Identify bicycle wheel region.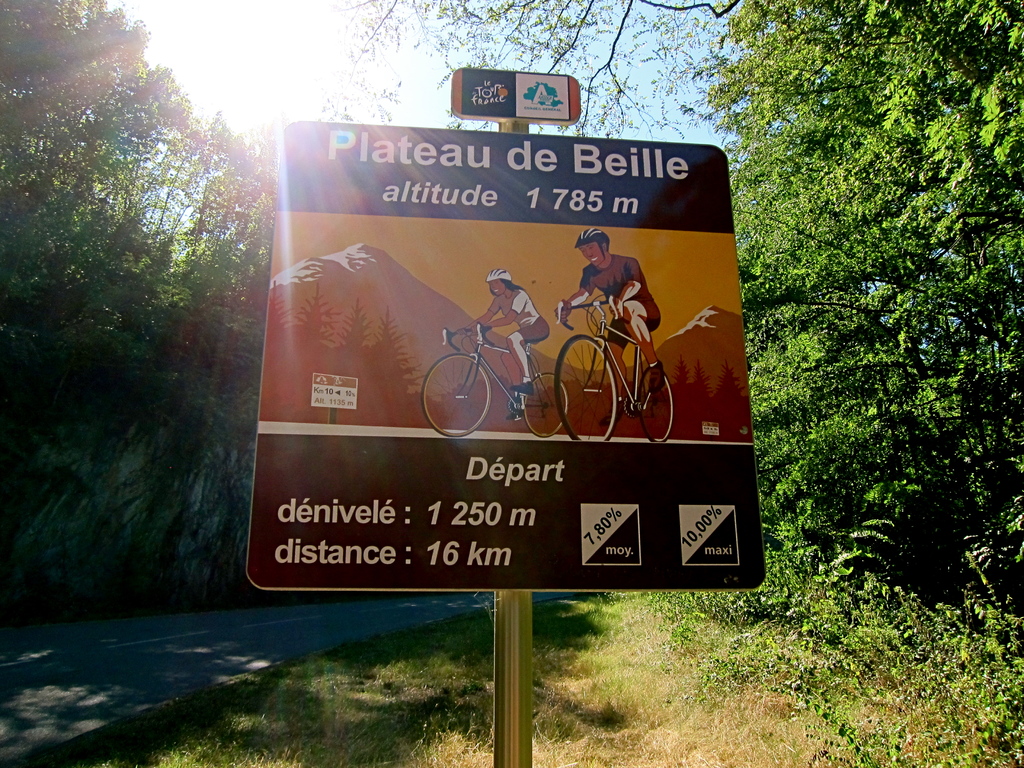
Region: region(422, 352, 490, 436).
